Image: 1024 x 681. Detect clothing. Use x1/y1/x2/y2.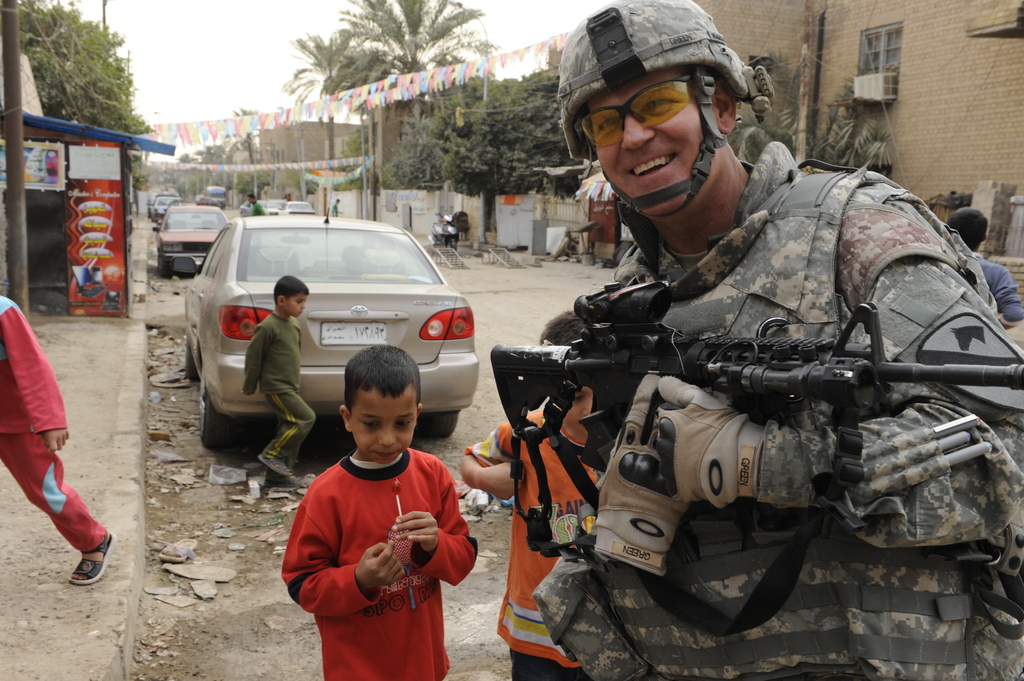
464/405/605/680.
